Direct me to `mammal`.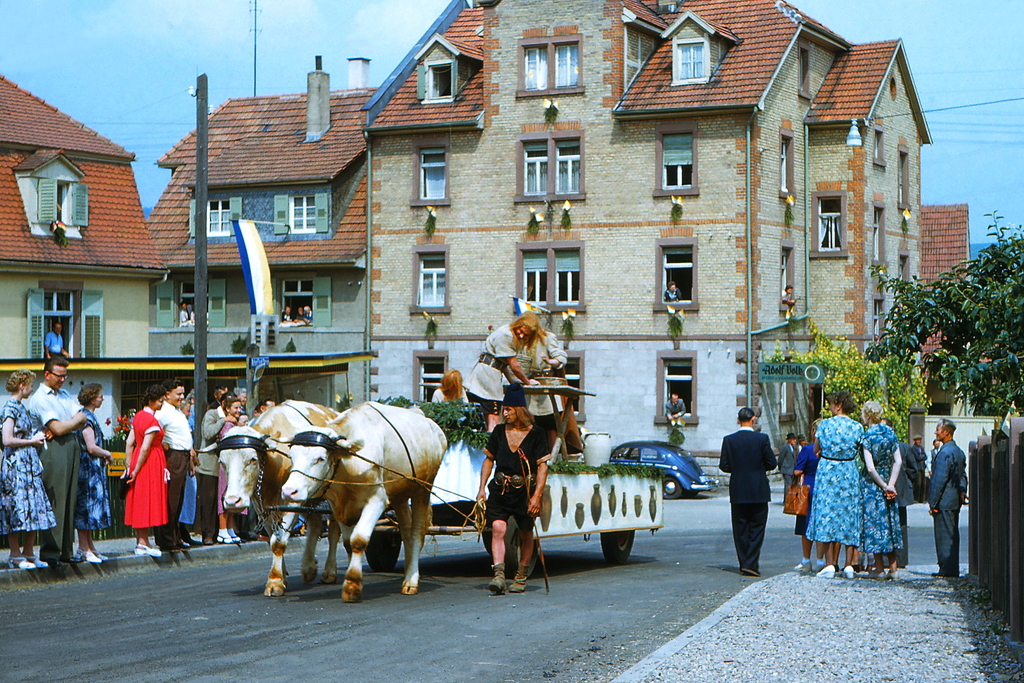
Direction: 779/285/796/320.
